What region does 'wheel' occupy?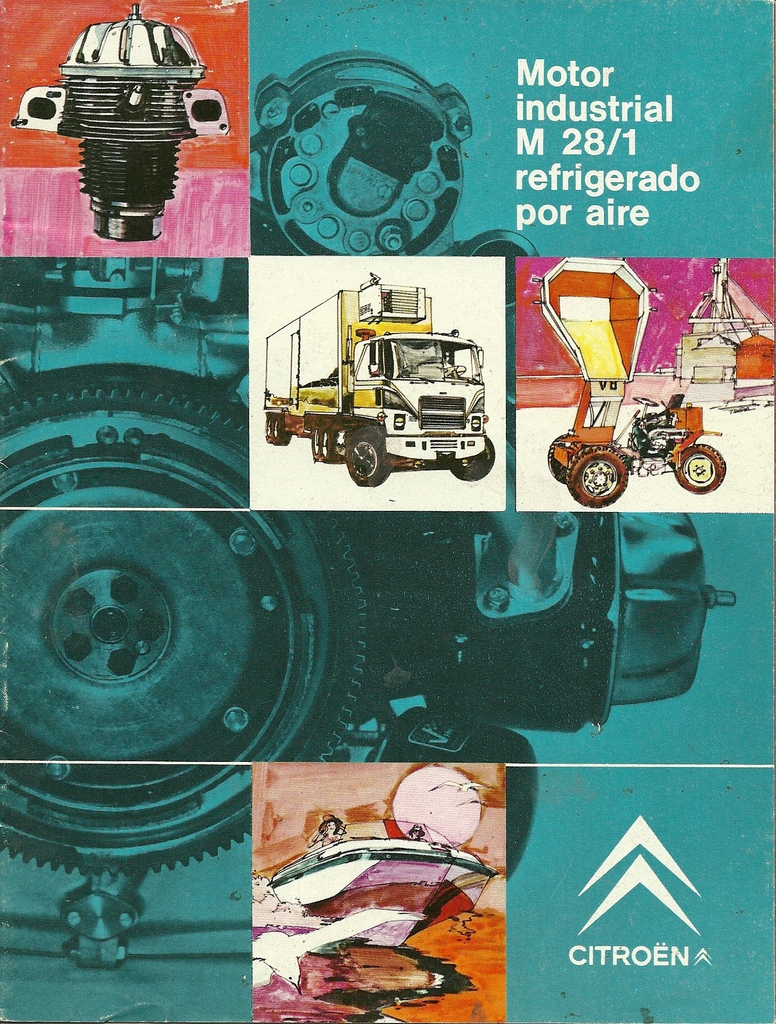
crop(548, 435, 571, 481).
